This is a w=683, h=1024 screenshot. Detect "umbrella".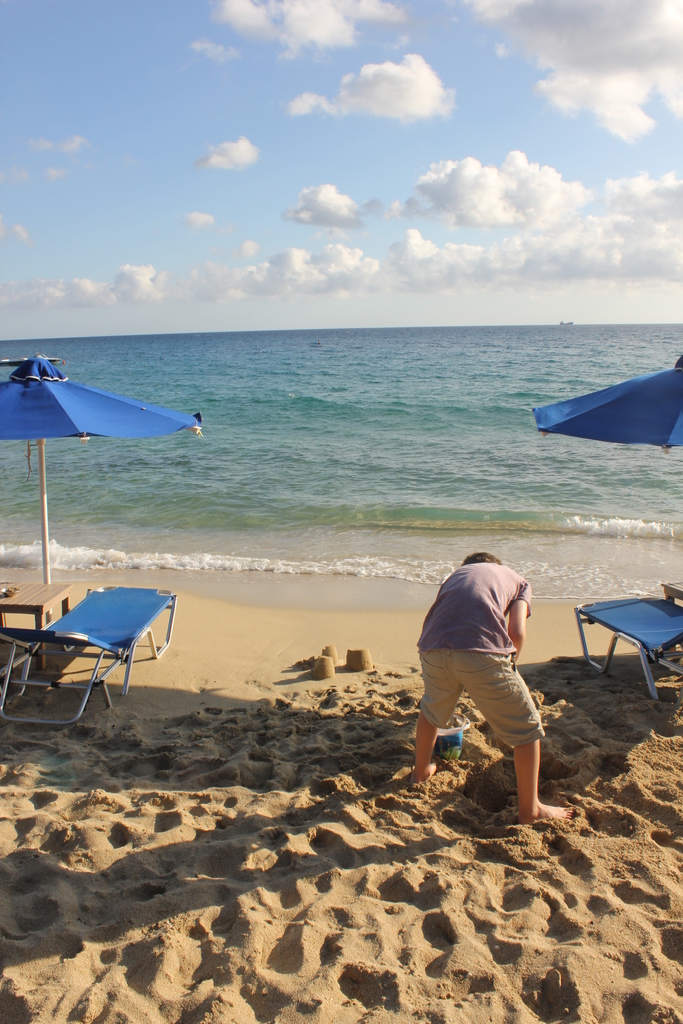
locate(0, 352, 204, 625).
